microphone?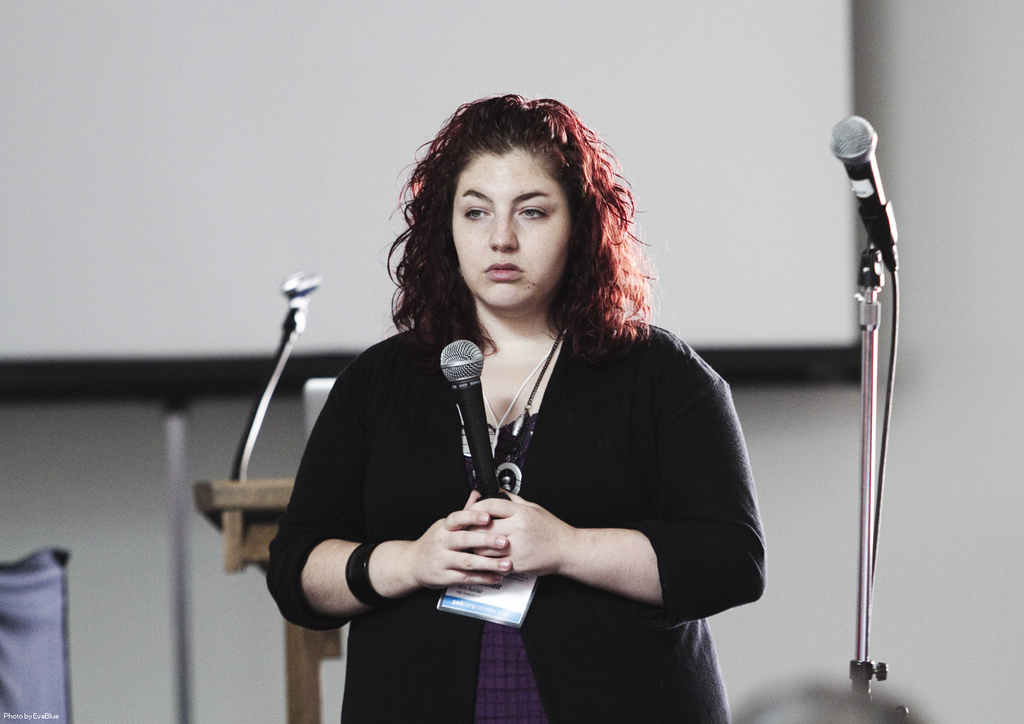
bbox(436, 340, 511, 574)
